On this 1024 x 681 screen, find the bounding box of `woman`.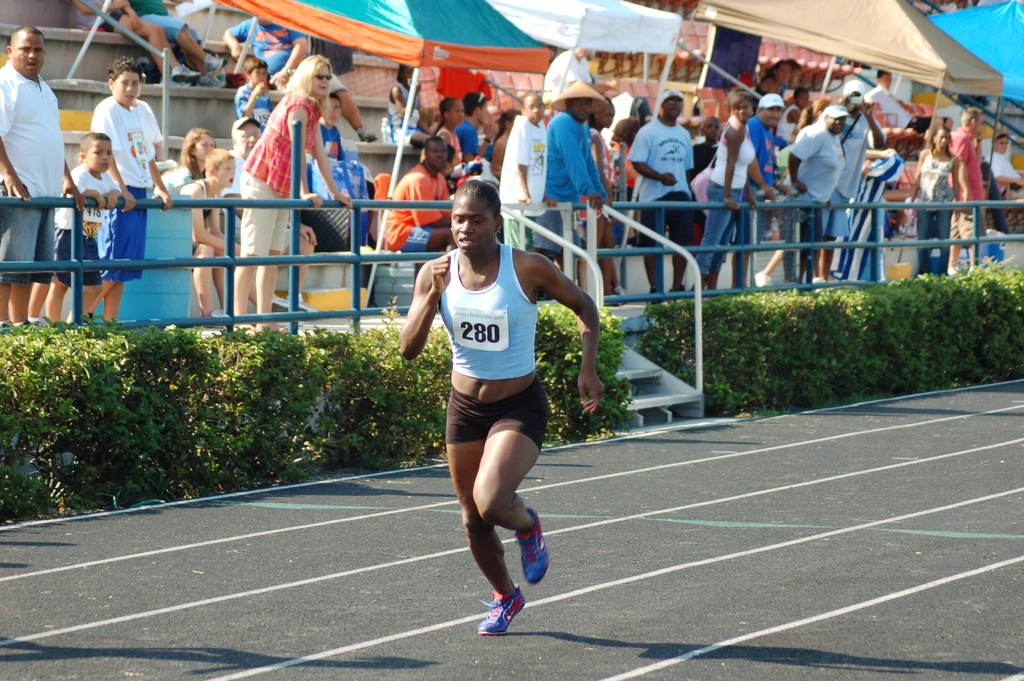
Bounding box: <box>908,126,961,277</box>.
